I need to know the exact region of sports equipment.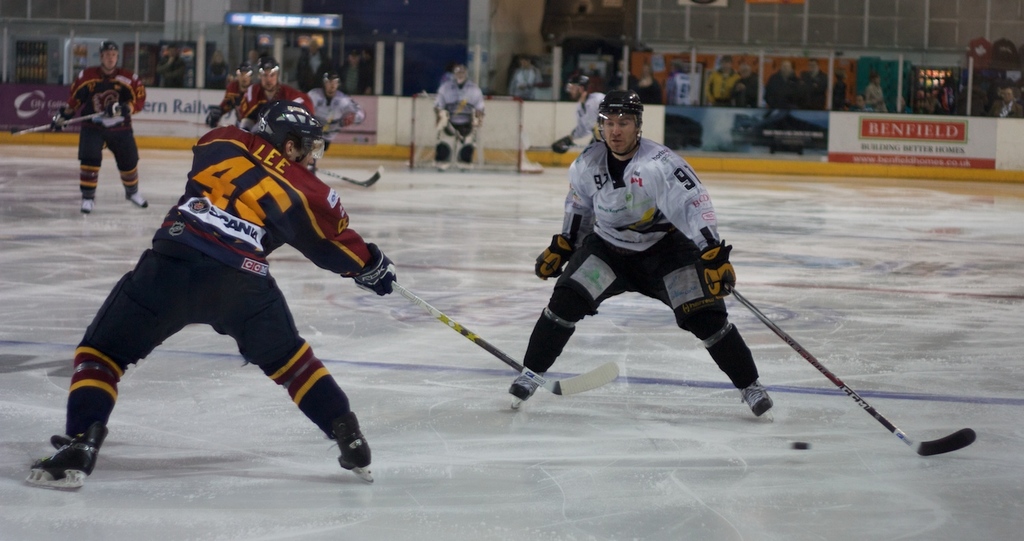
Region: <bbox>566, 74, 590, 98</bbox>.
